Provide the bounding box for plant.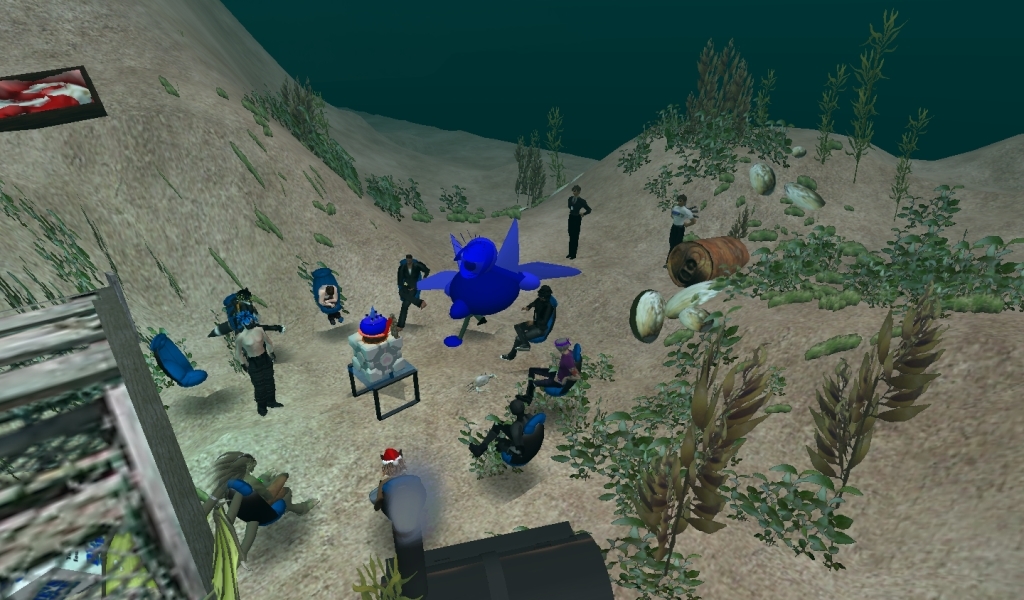
bbox=(804, 289, 952, 558).
